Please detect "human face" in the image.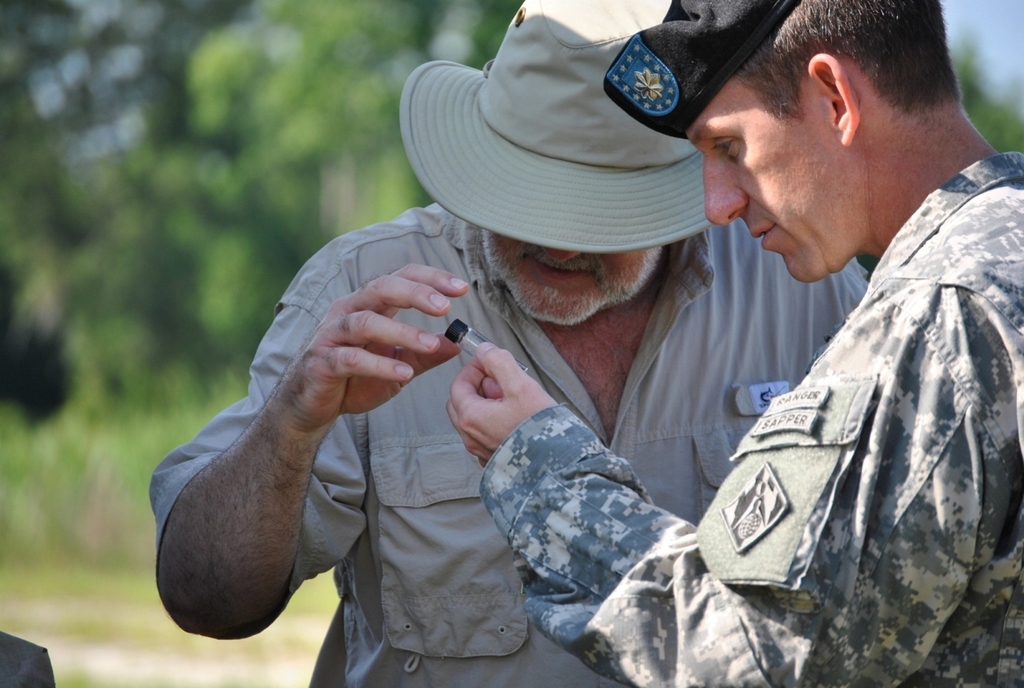
bbox=[685, 78, 844, 283].
